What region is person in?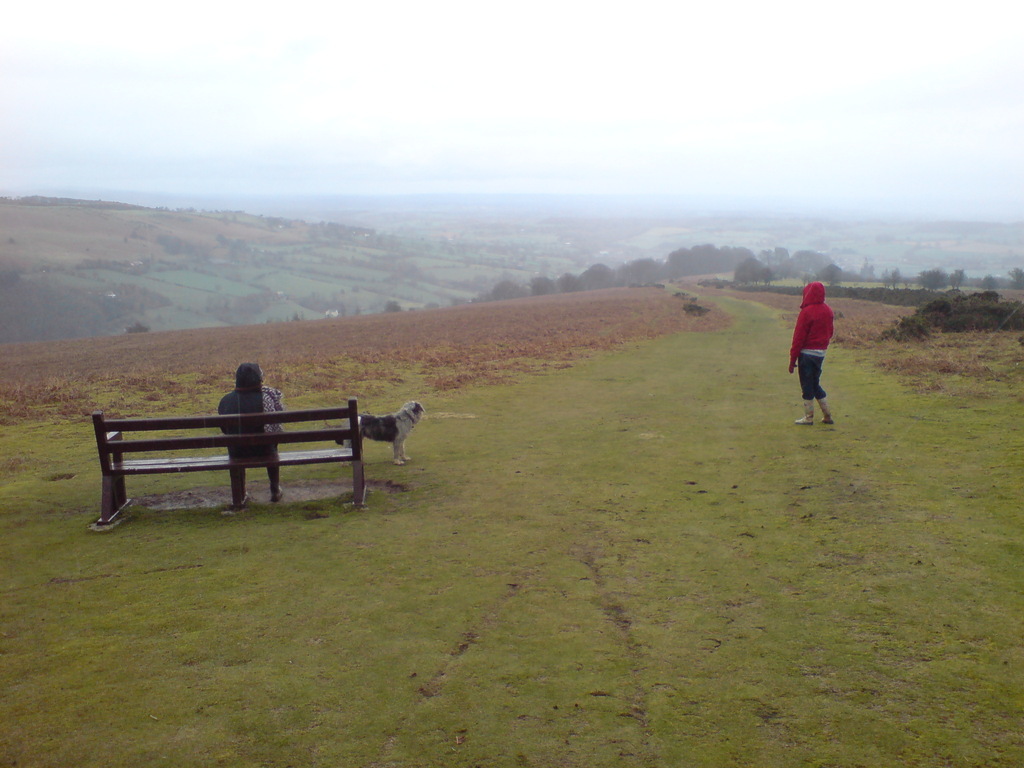
pyautogui.locateOnScreen(780, 287, 840, 436).
